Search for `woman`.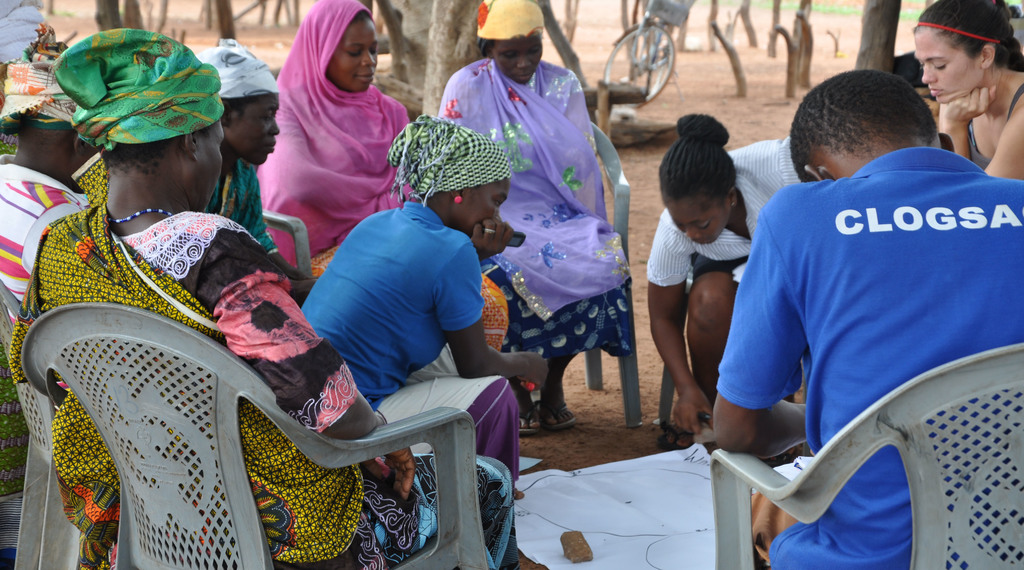
Found at {"left": 460, "top": 5, "right": 632, "bottom": 455}.
